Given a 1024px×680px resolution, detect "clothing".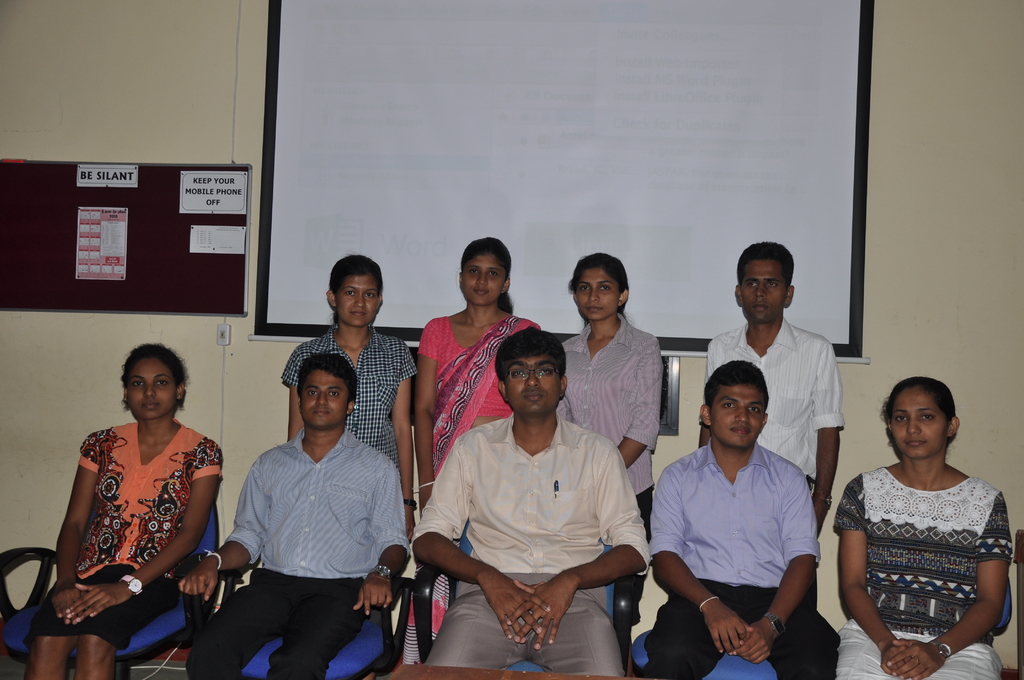
<box>650,439,842,679</box>.
